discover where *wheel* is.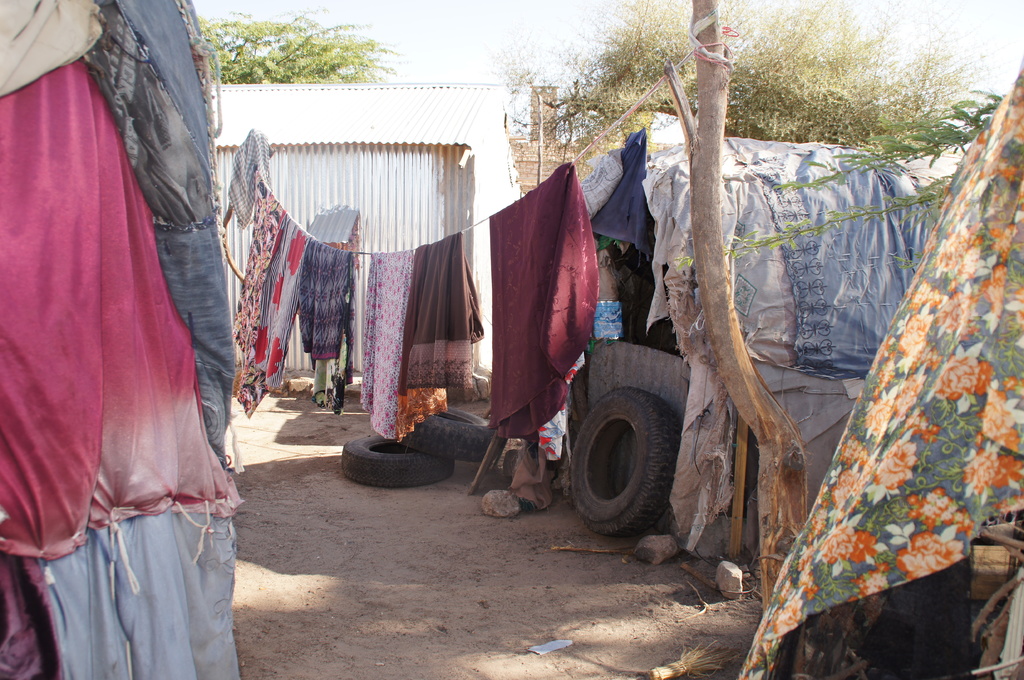
Discovered at (x1=569, y1=367, x2=691, y2=539).
